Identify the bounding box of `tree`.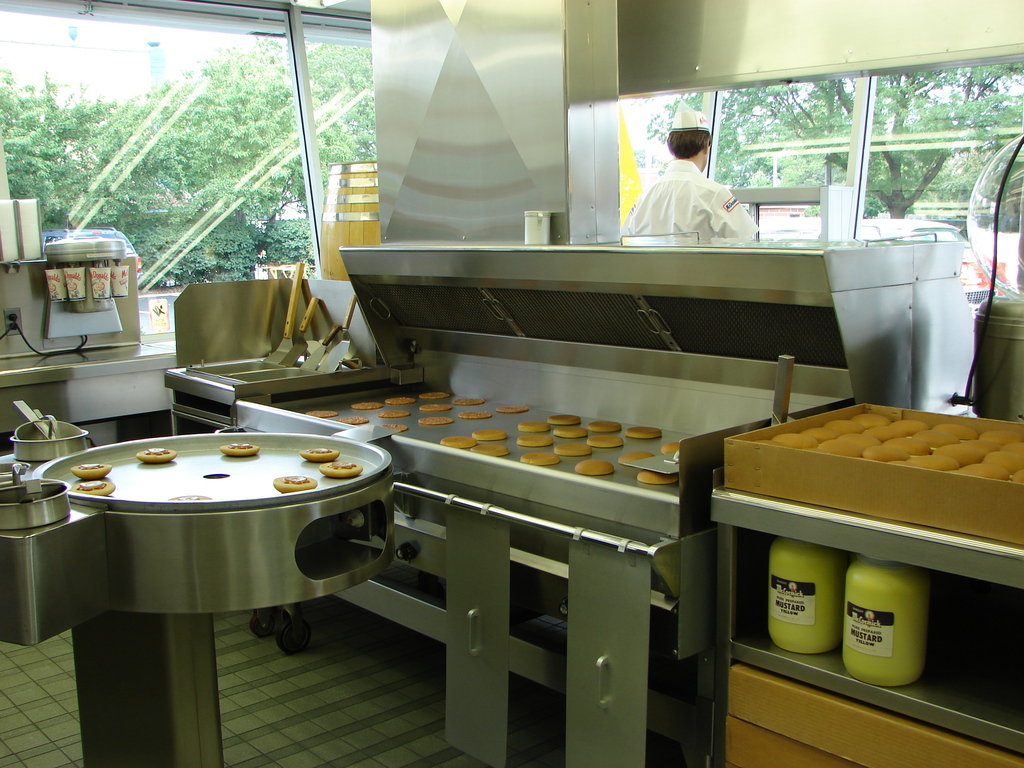
x1=646, y1=60, x2=1023, y2=214.
